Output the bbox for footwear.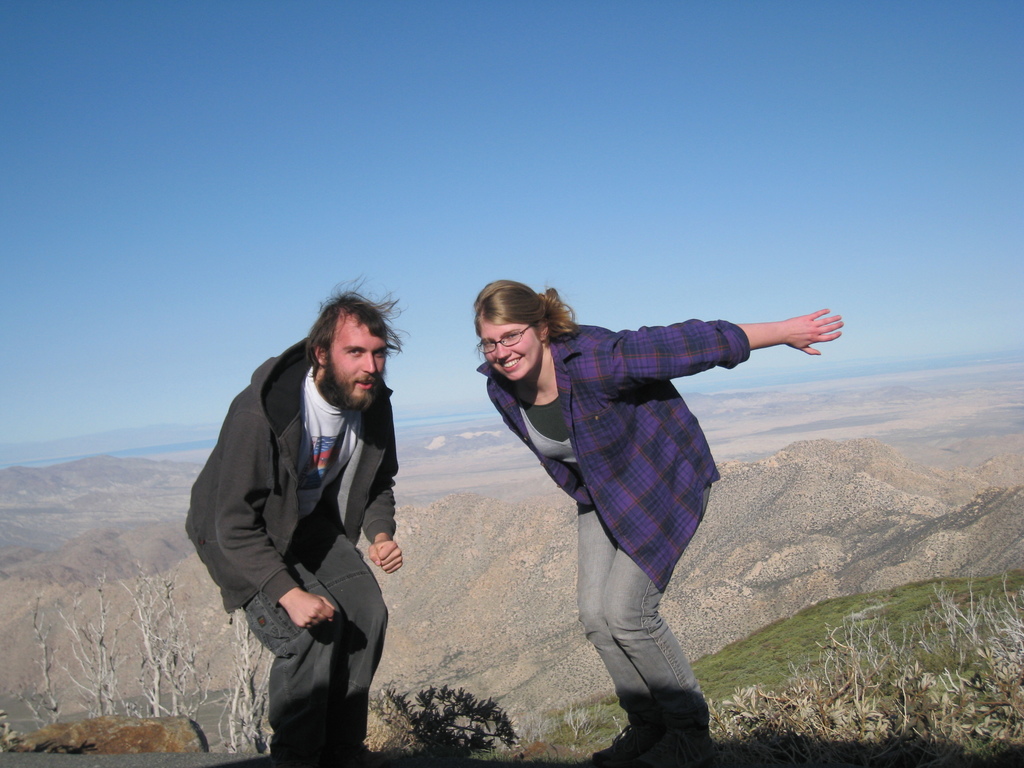
l=588, t=719, r=644, b=766.
